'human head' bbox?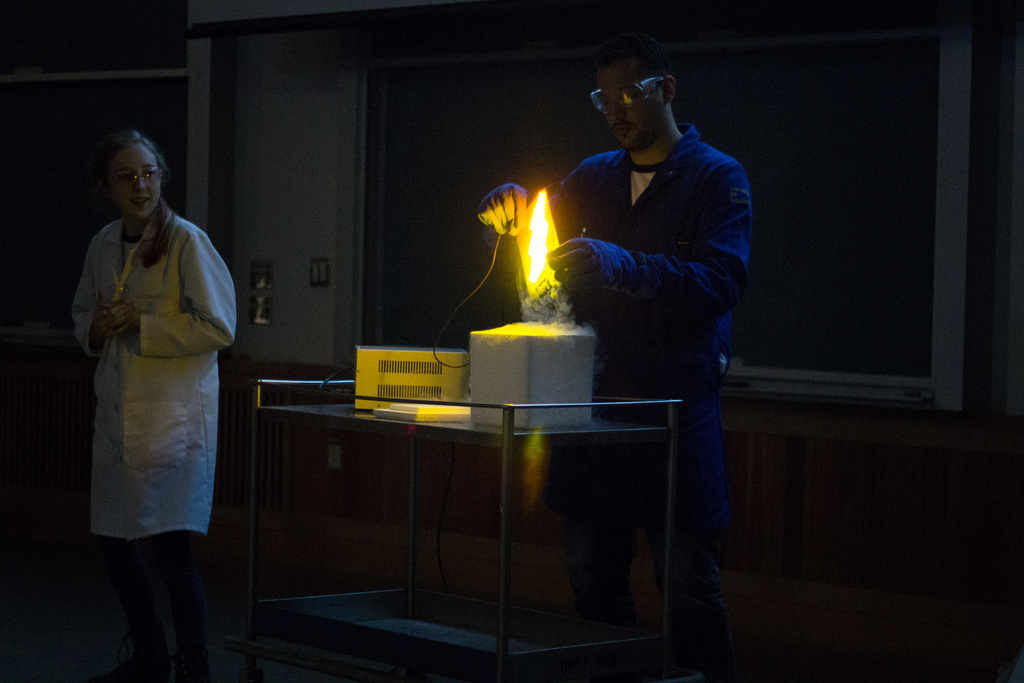
85 124 165 220
